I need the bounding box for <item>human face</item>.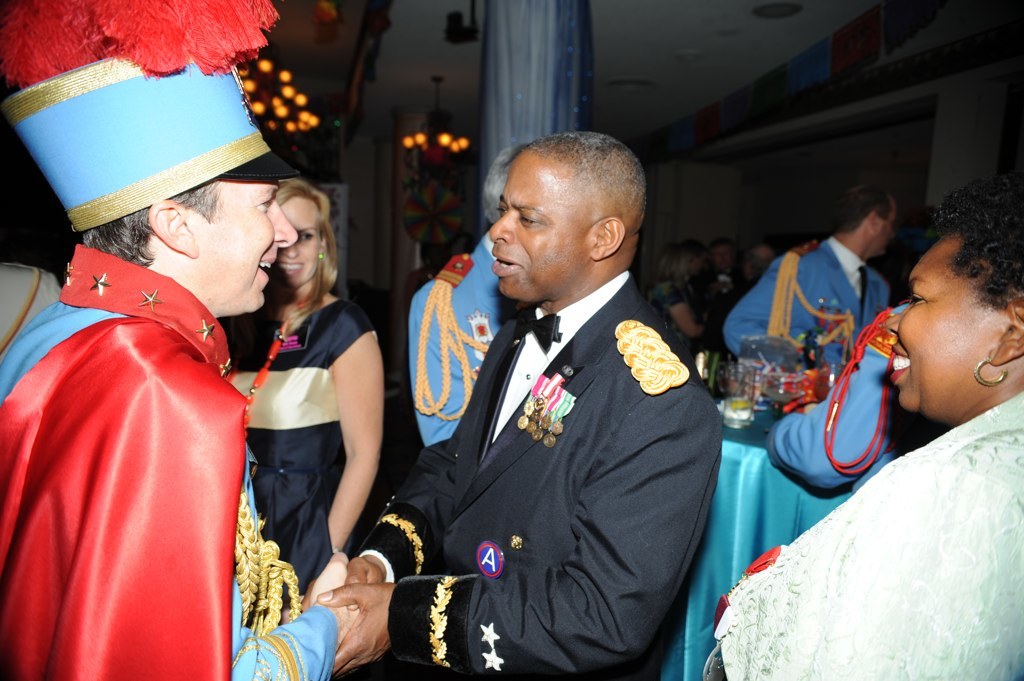
Here it is: crop(489, 150, 586, 301).
